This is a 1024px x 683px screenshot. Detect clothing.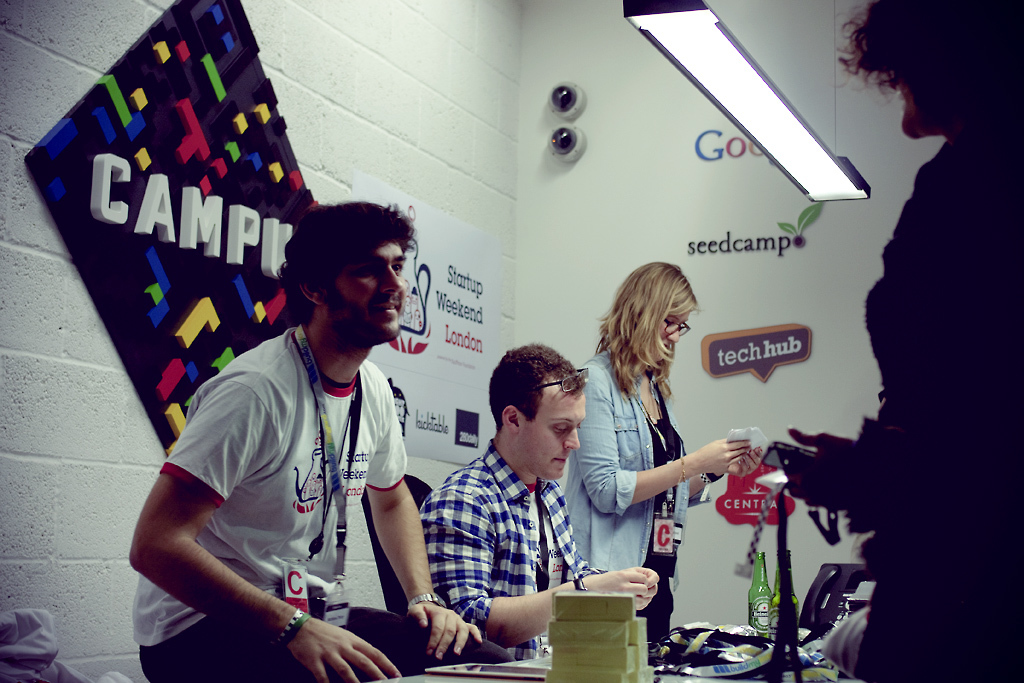
detection(776, 116, 1023, 682).
